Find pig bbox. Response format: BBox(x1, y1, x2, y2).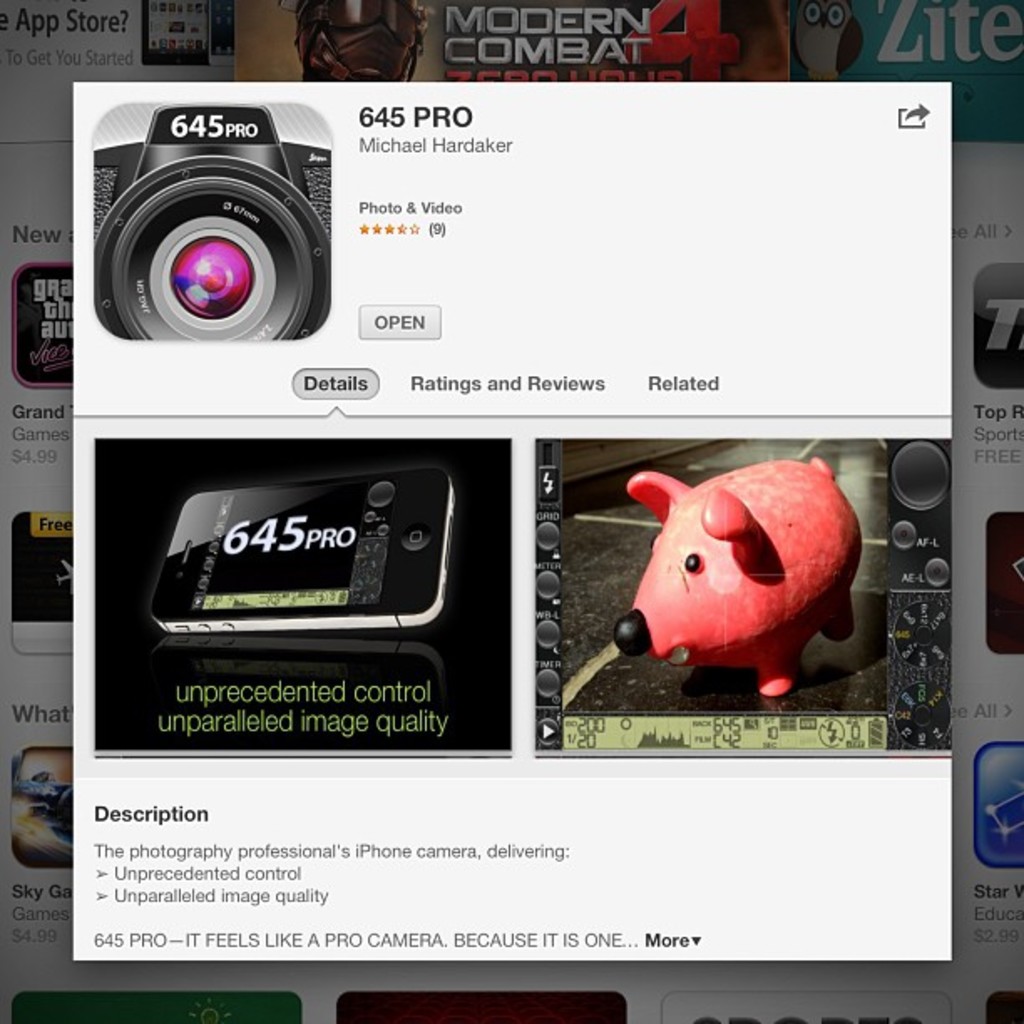
BBox(611, 453, 865, 716).
